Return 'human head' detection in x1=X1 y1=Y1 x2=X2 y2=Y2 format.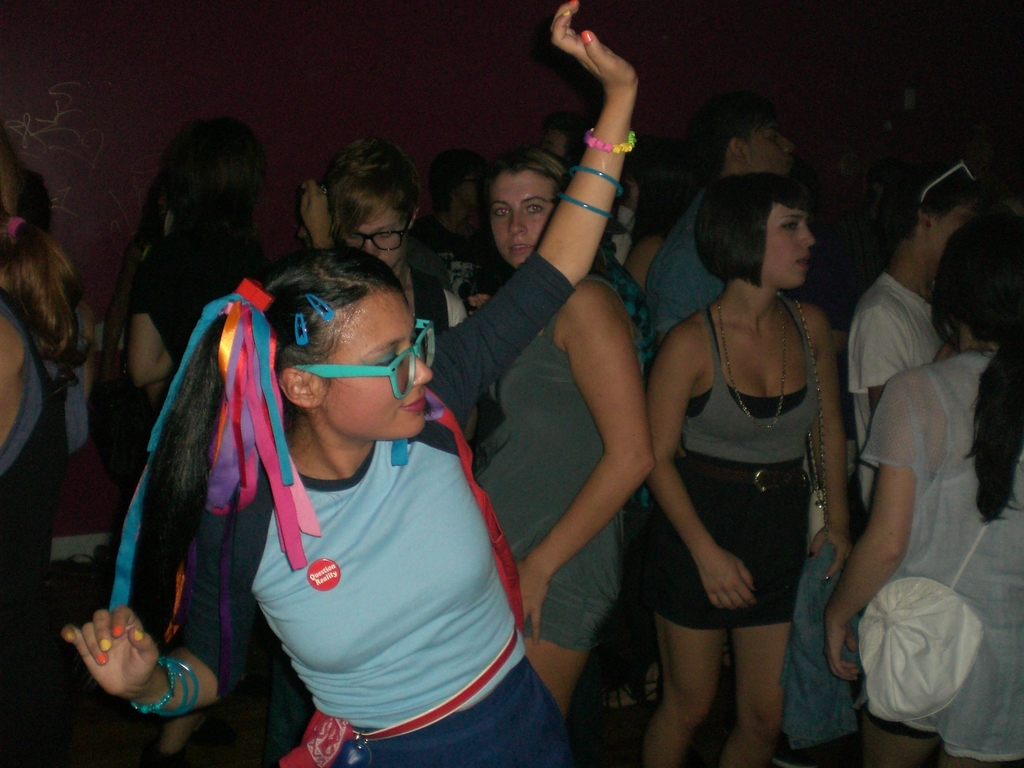
x1=428 y1=147 x2=490 y2=212.
